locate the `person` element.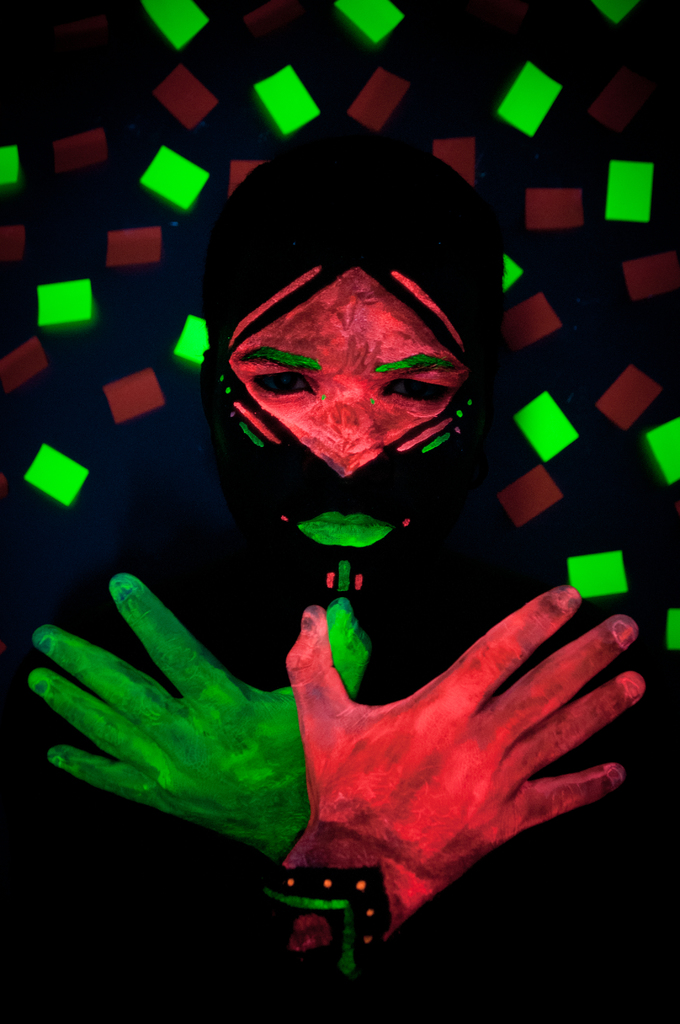
Element bbox: bbox=(65, 163, 604, 950).
